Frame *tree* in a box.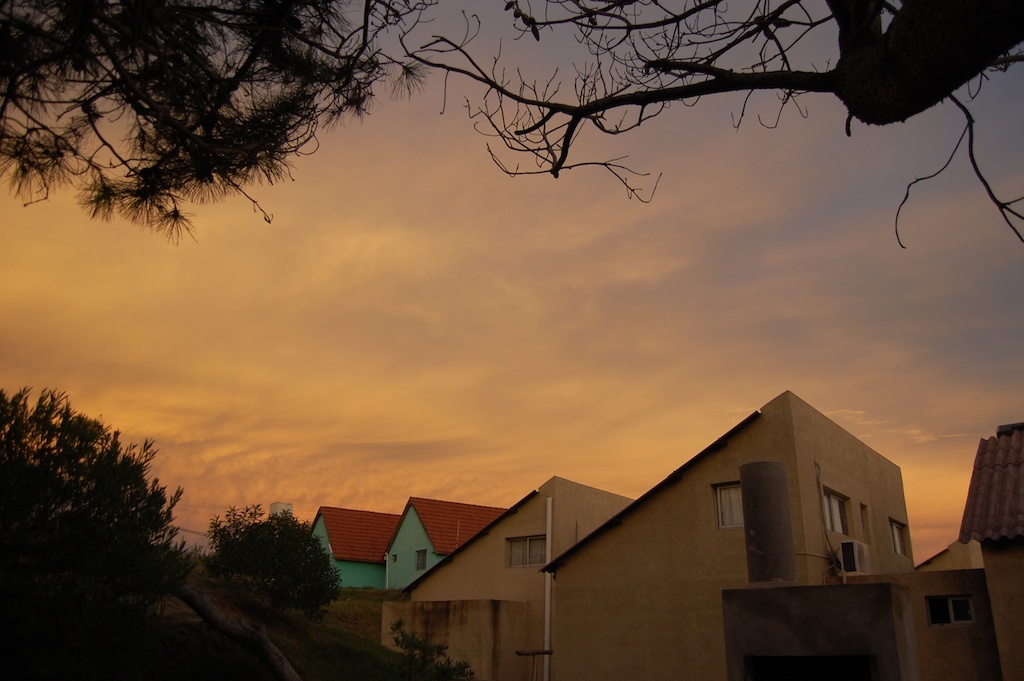
bbox(0, 388, 202, 606).
